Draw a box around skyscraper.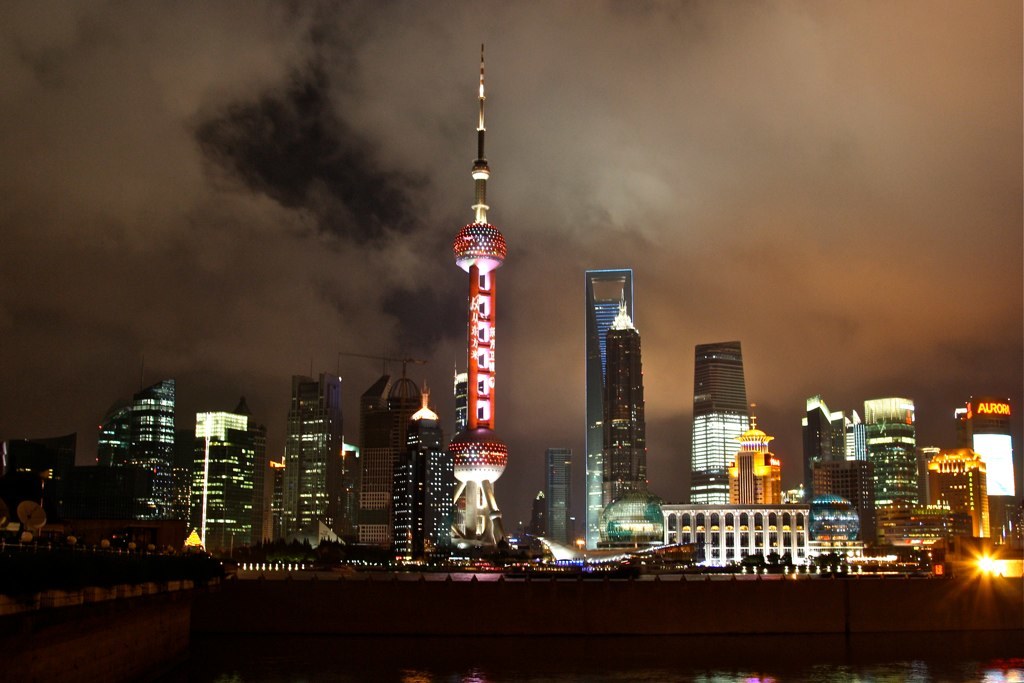
280 368 344 558.
